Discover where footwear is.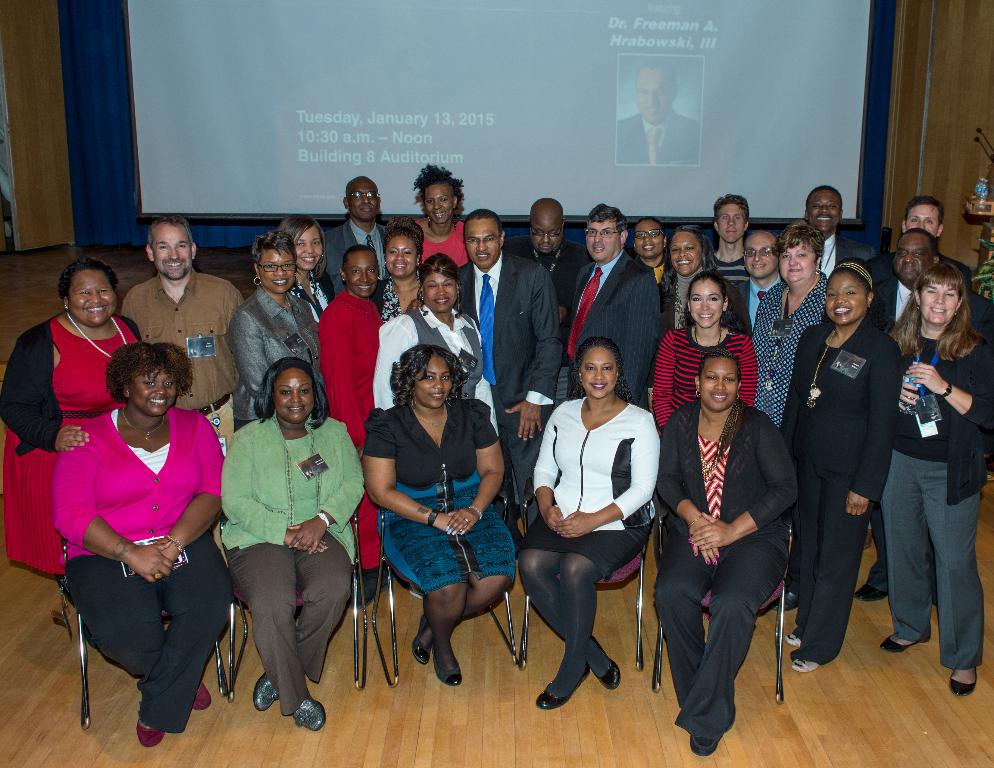
Discovered at left=136, top=719, right=165, bottom=749.
